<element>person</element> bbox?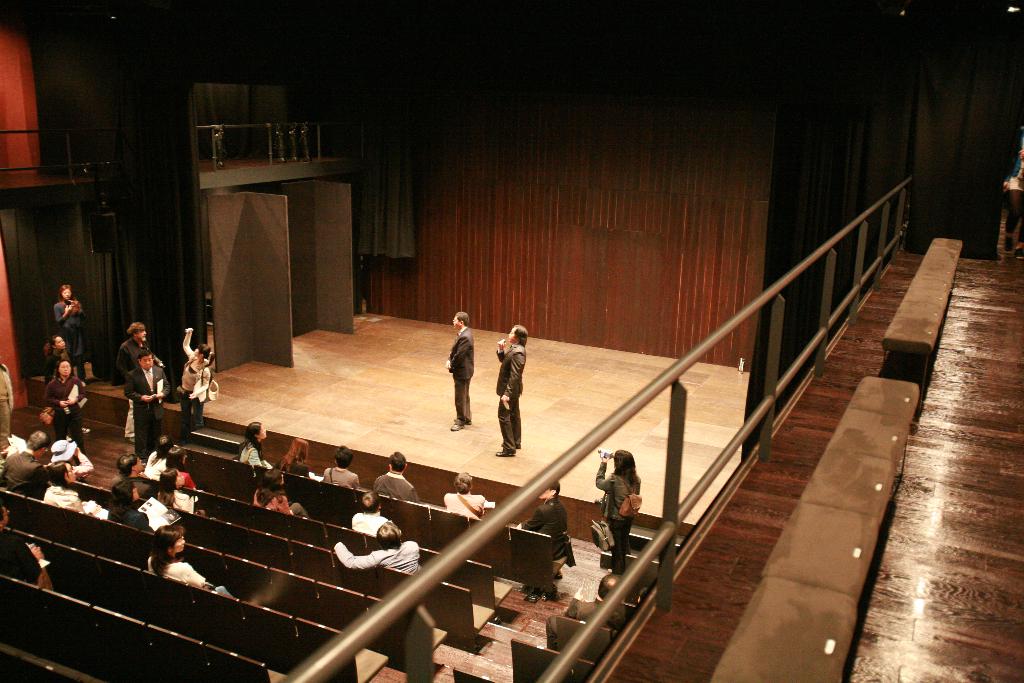
bbox=(123, 347, 173, 465)
